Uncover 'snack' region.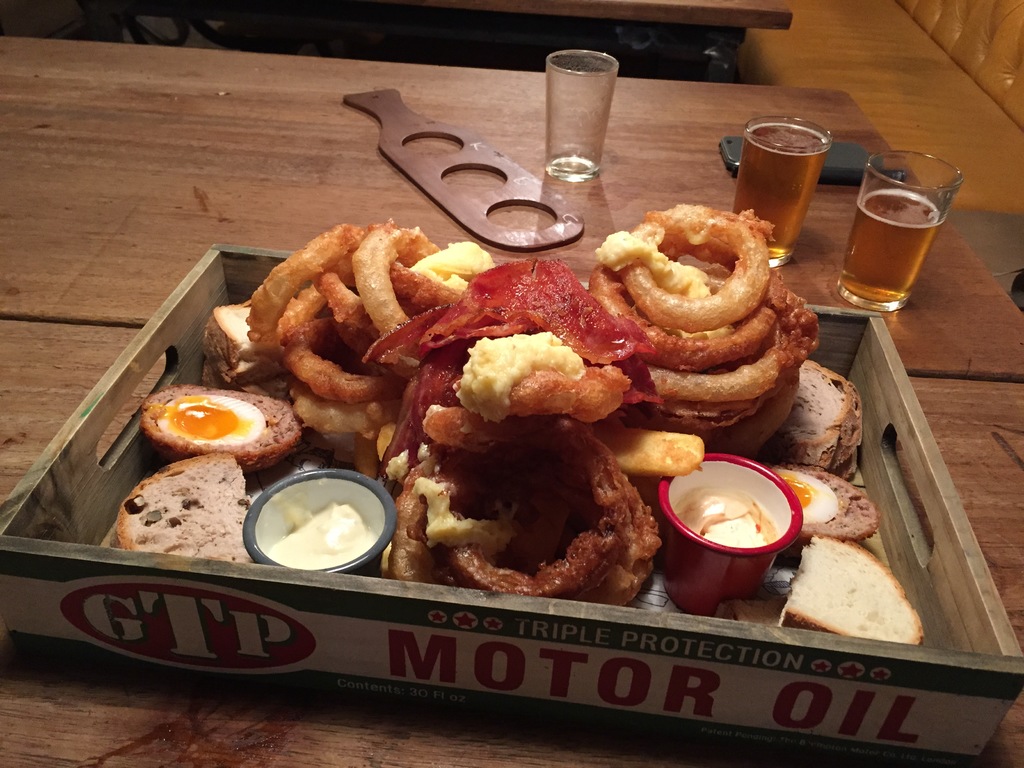
Uncovered: select_region(773, 356, 862, 484).
